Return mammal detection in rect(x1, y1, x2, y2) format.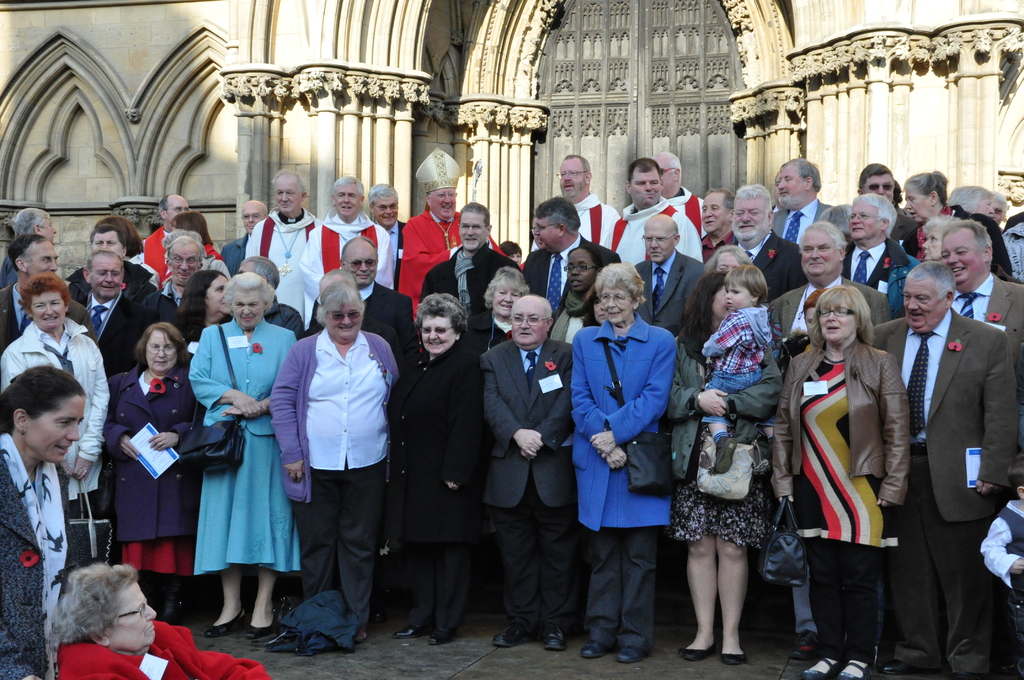
rect(852, 161, 900, 211).
